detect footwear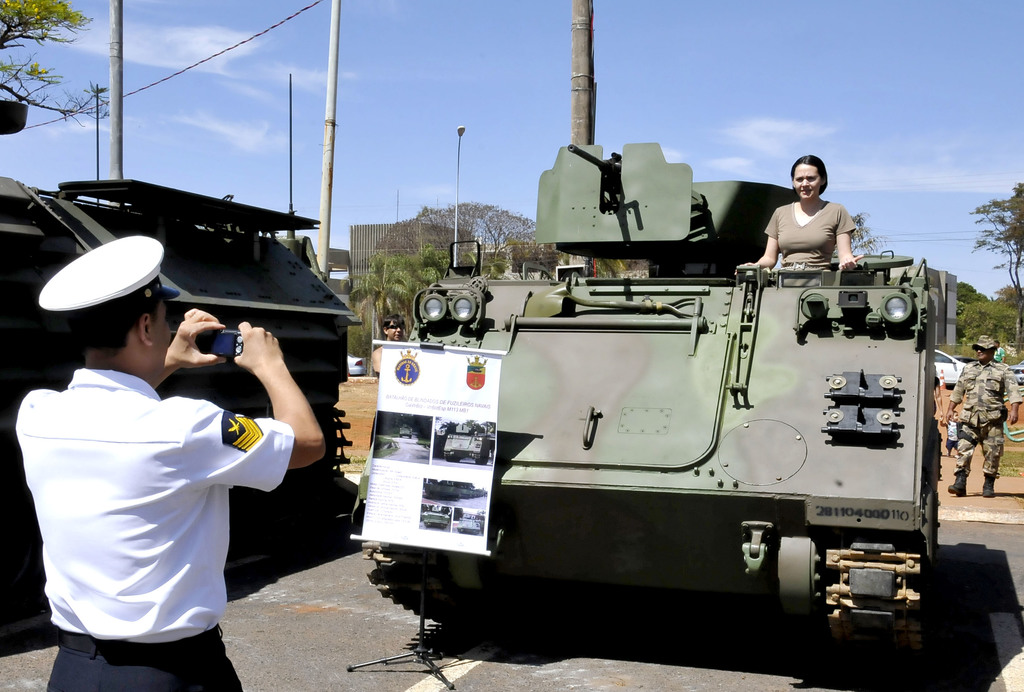
l=948, t=468, r=967, b=502
